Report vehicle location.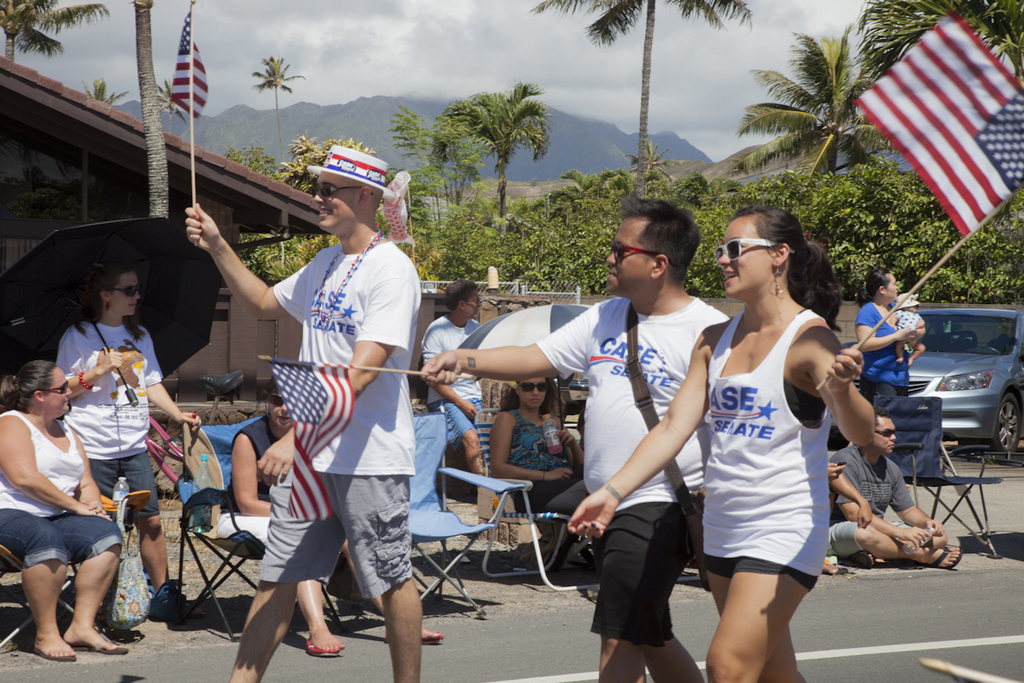
Report: select_region(884, 300, 1017, 463).
